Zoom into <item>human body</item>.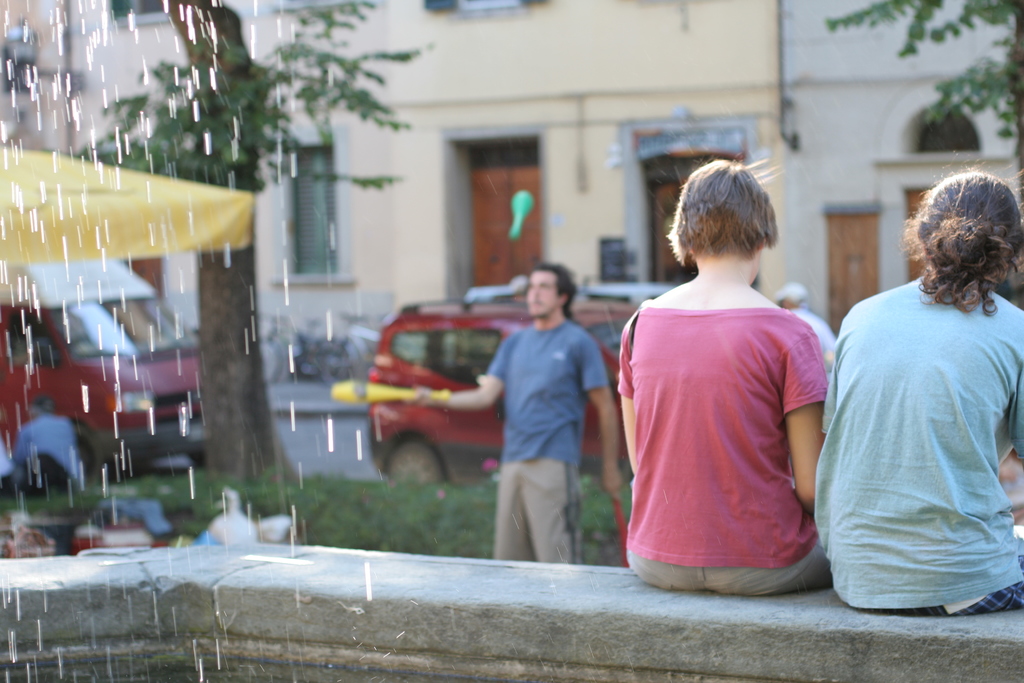
Zoom target: [x1=15, y1=390, x2=84, y2=486].
